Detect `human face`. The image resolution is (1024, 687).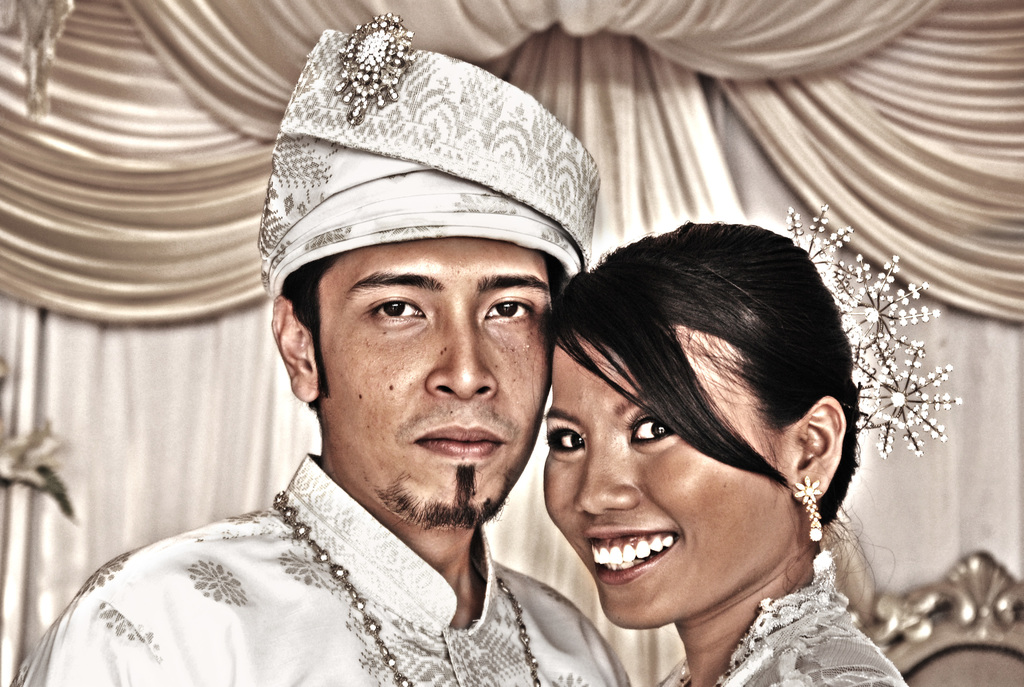
box=[543, 324, 794, 631].
